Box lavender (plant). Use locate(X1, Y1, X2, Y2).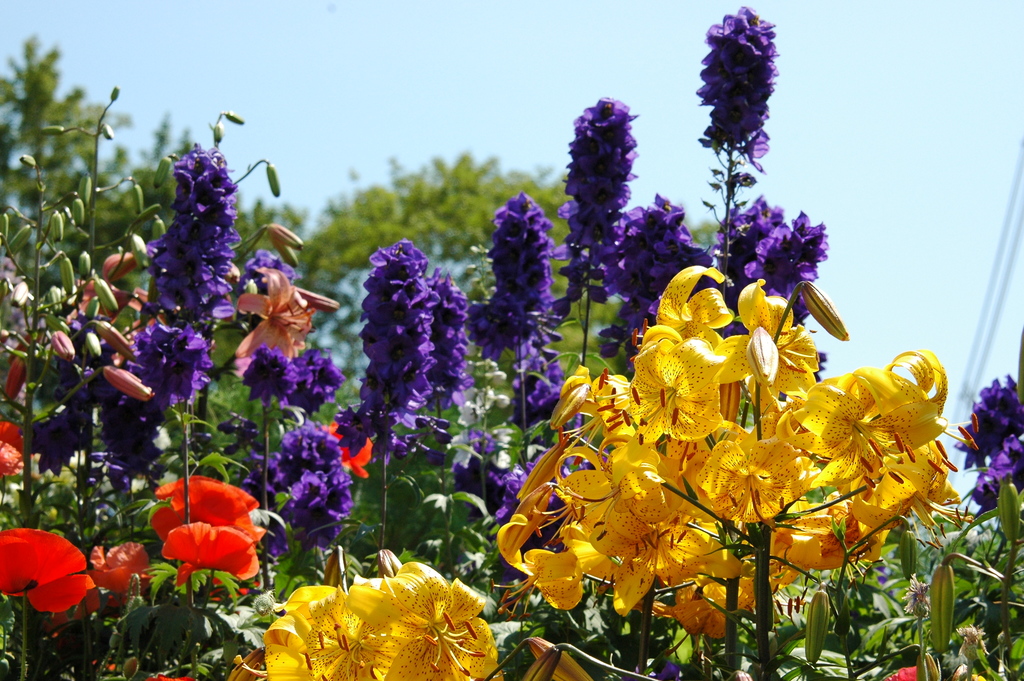
locate(449, 423, 541, 515).
